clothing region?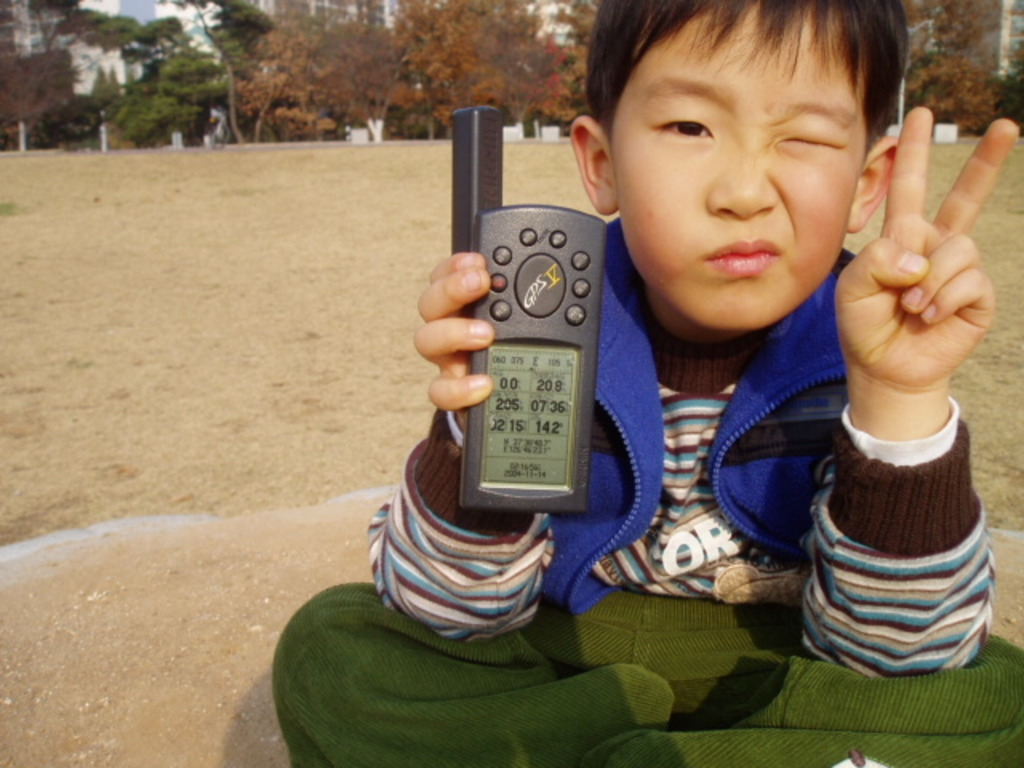
region(269, 218, 1022, 766)
